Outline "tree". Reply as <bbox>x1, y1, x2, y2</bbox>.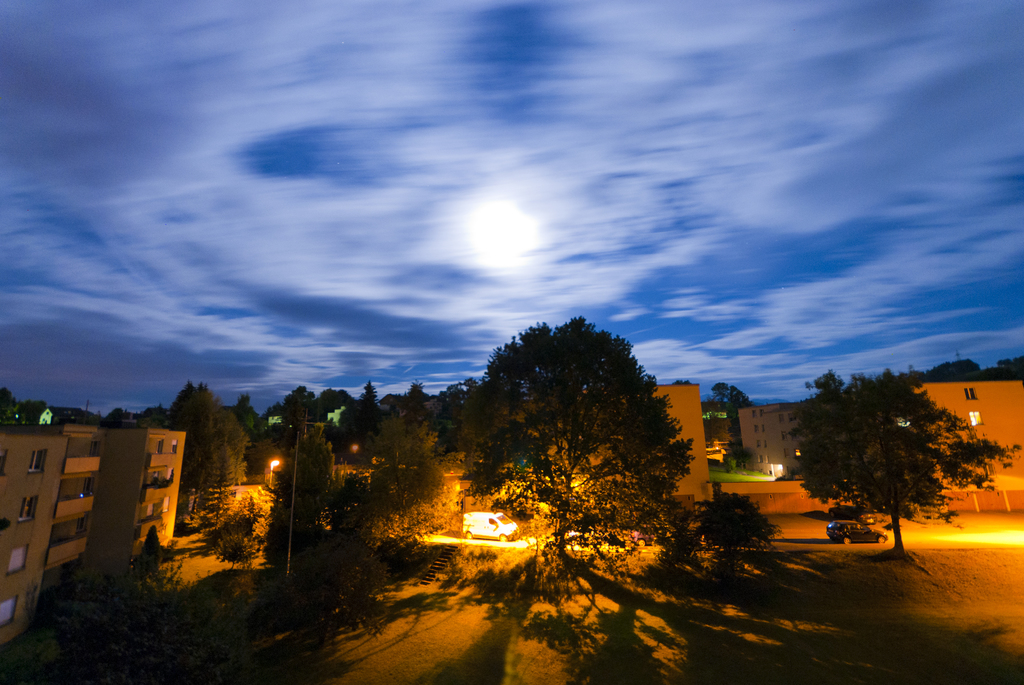
<bbox>286, 385, 316, 435</bbox>.
